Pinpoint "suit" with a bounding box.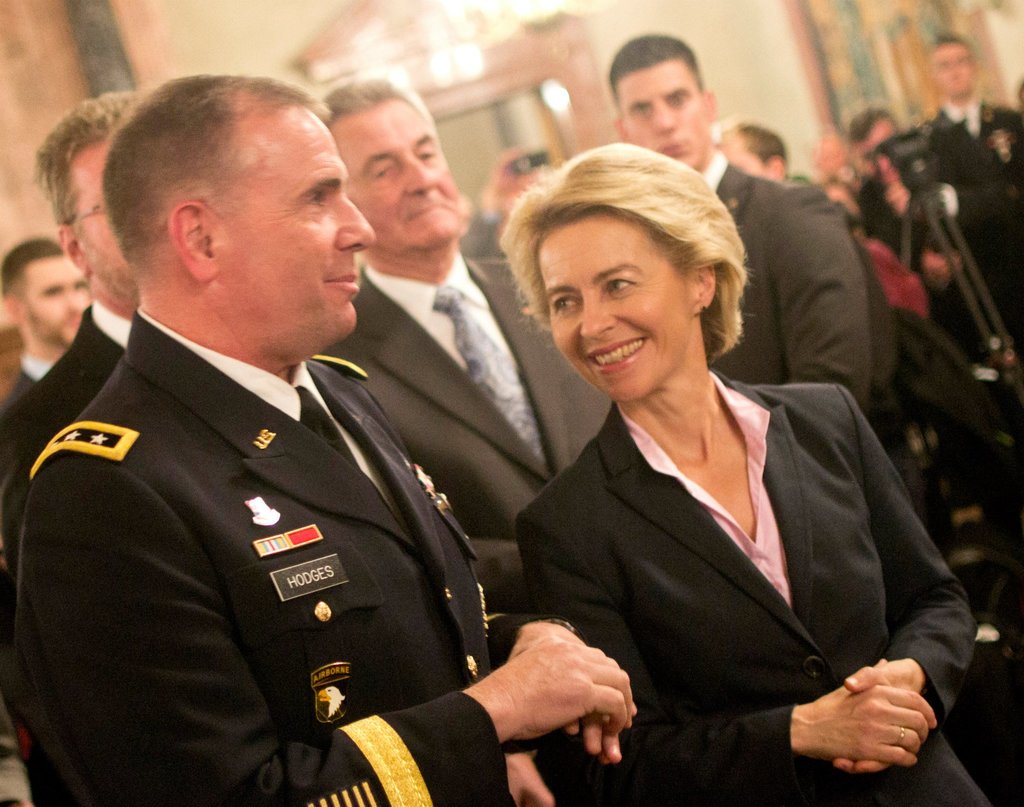
(0,298,130,730).
